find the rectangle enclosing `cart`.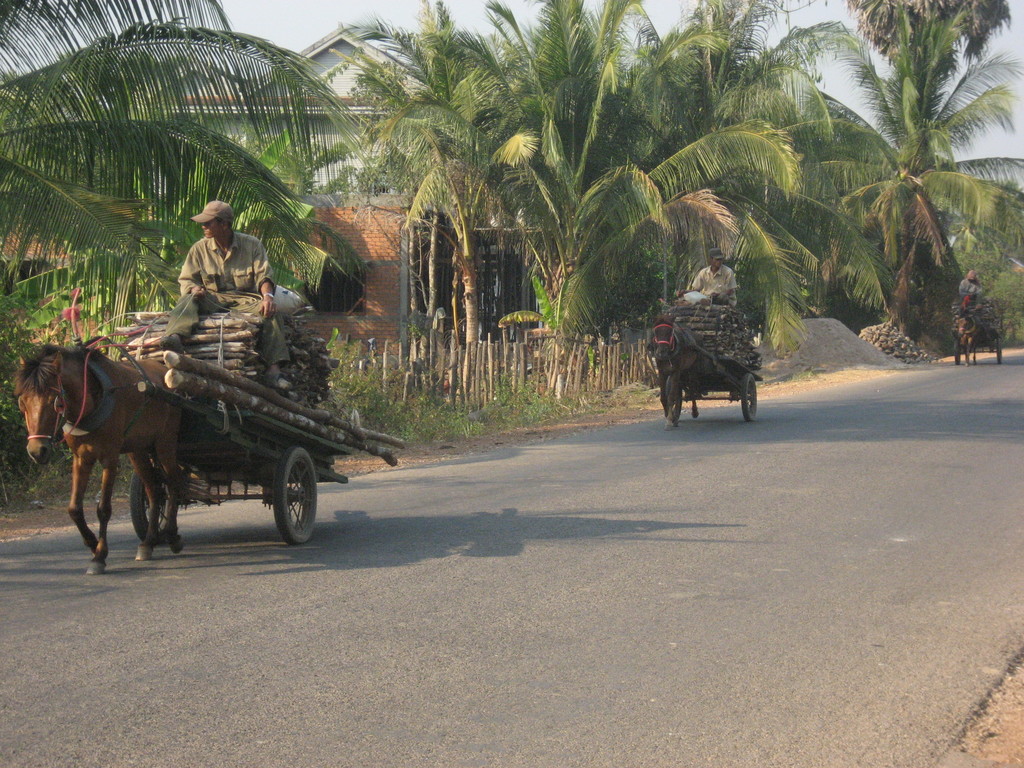
x1=128, y1=319, x2=354, y2=546.
